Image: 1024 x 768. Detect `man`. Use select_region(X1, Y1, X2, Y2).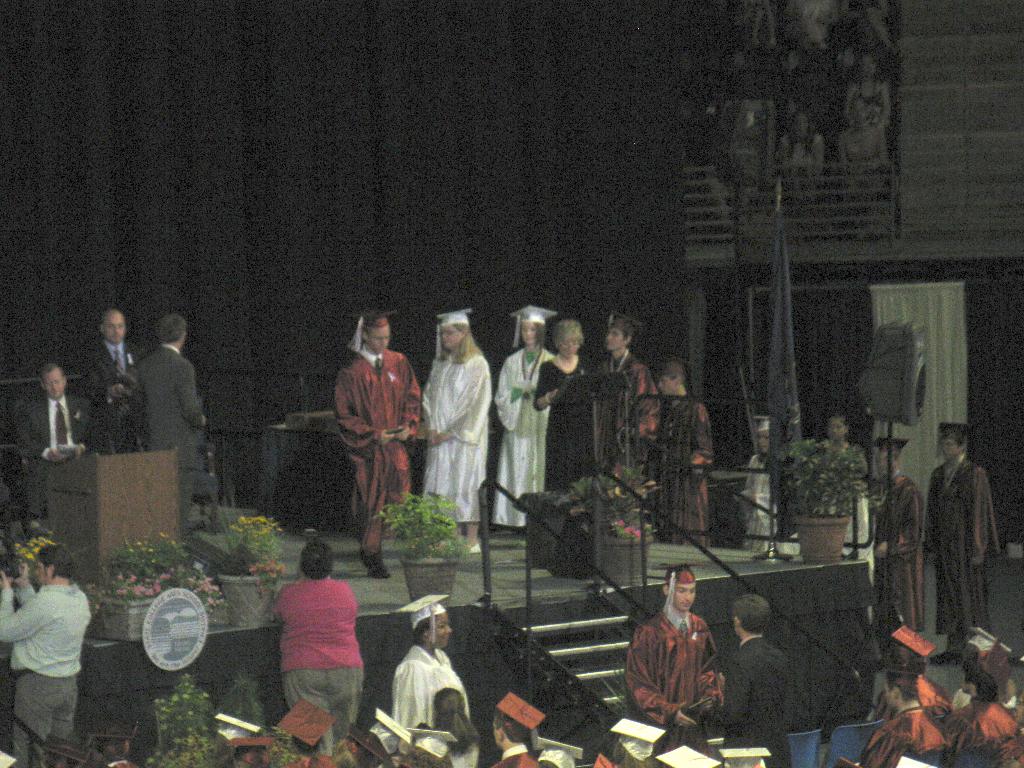
select_region(271, 543, 362, 759).
